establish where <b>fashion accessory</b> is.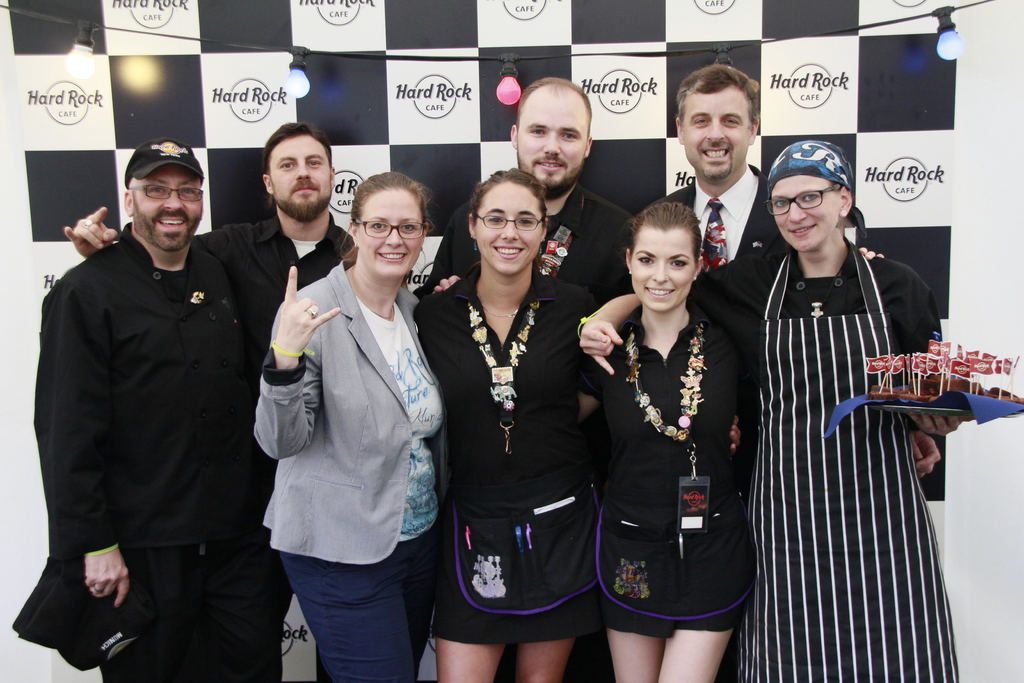
Established at left=762, top=139, right=865, bottom=234.
